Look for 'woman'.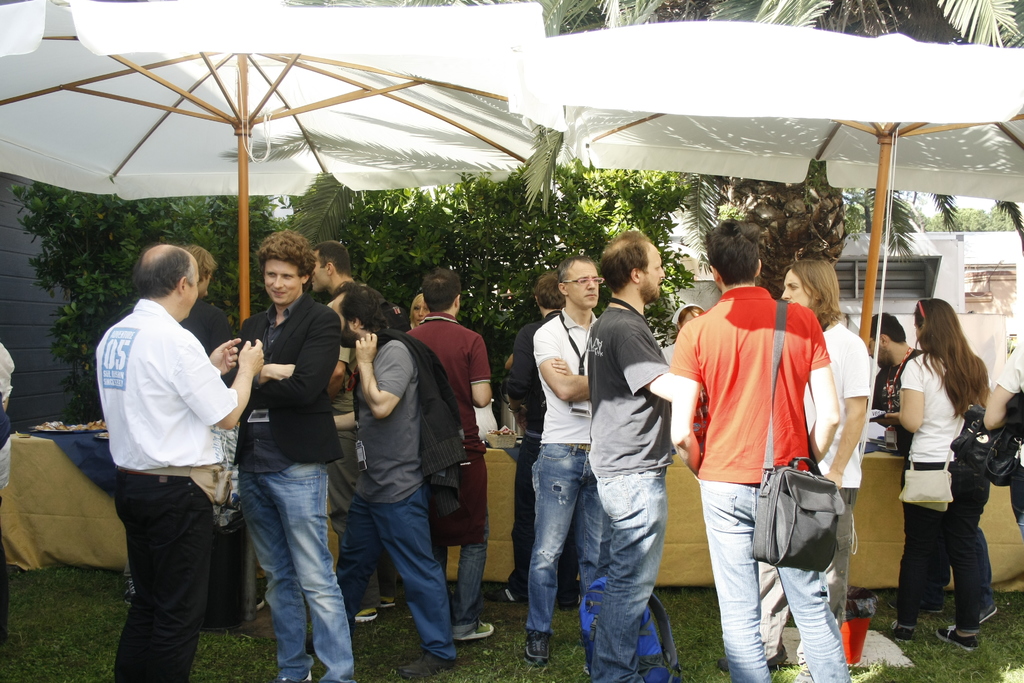
Found: <bbox>879, 283, 1008, 661</bbox>.
